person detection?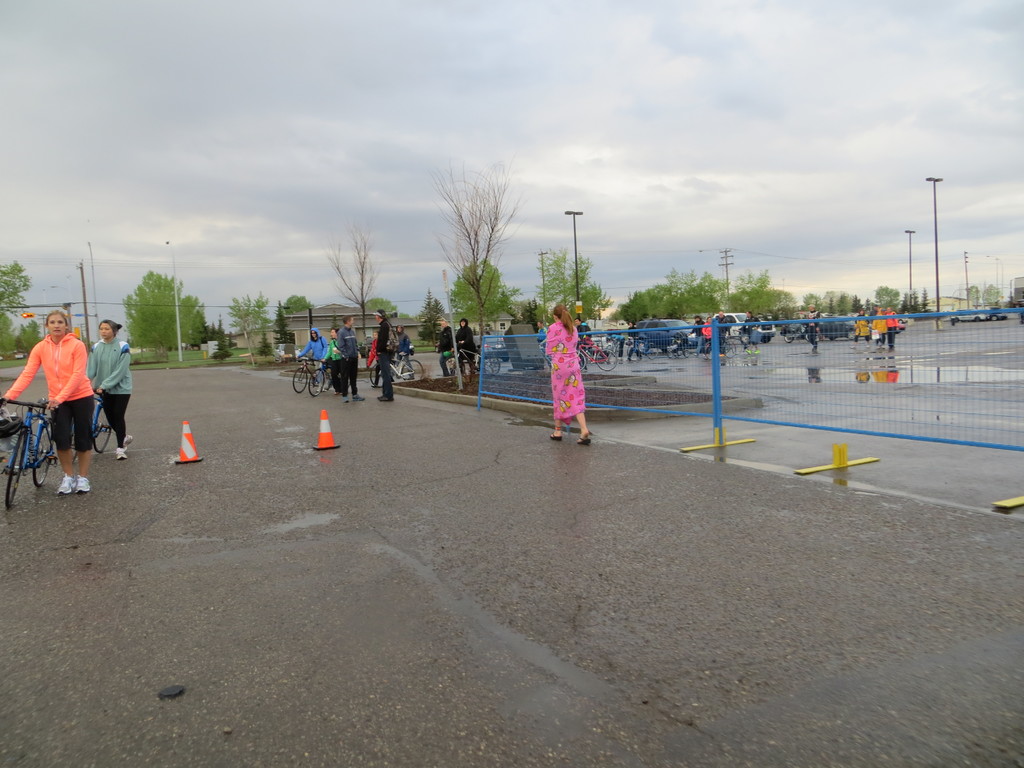
detection(538, 303, 593, 446)
